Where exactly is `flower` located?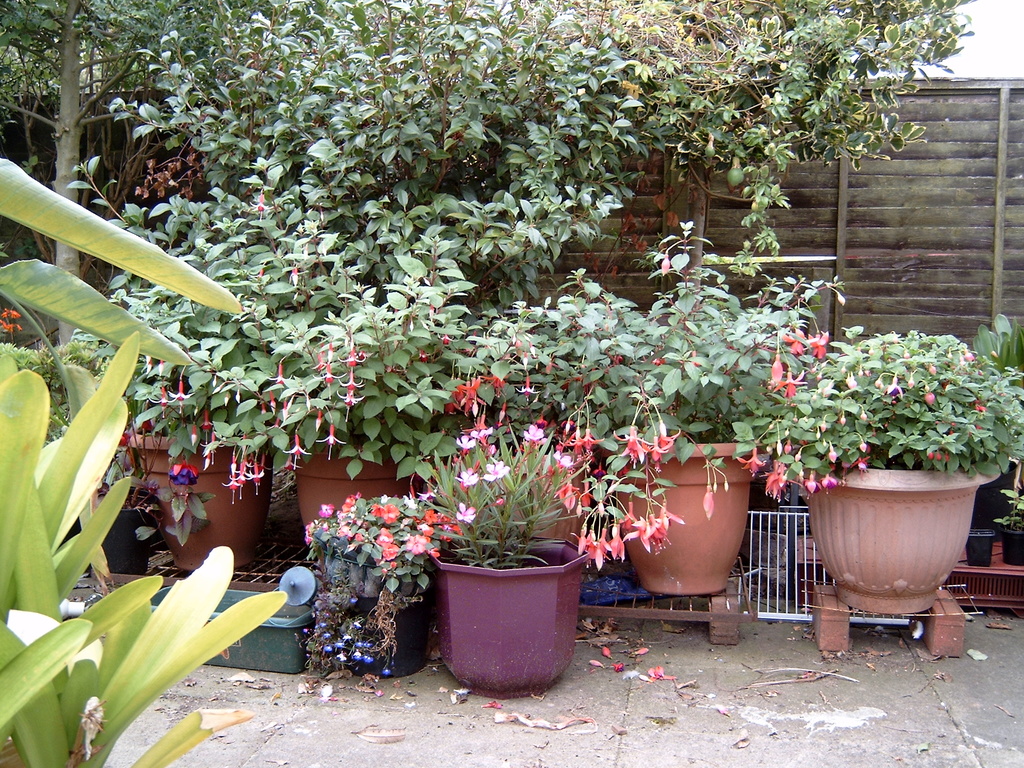
Its bounding box is <bbox>310, 358, 344, 401</bbox>.
